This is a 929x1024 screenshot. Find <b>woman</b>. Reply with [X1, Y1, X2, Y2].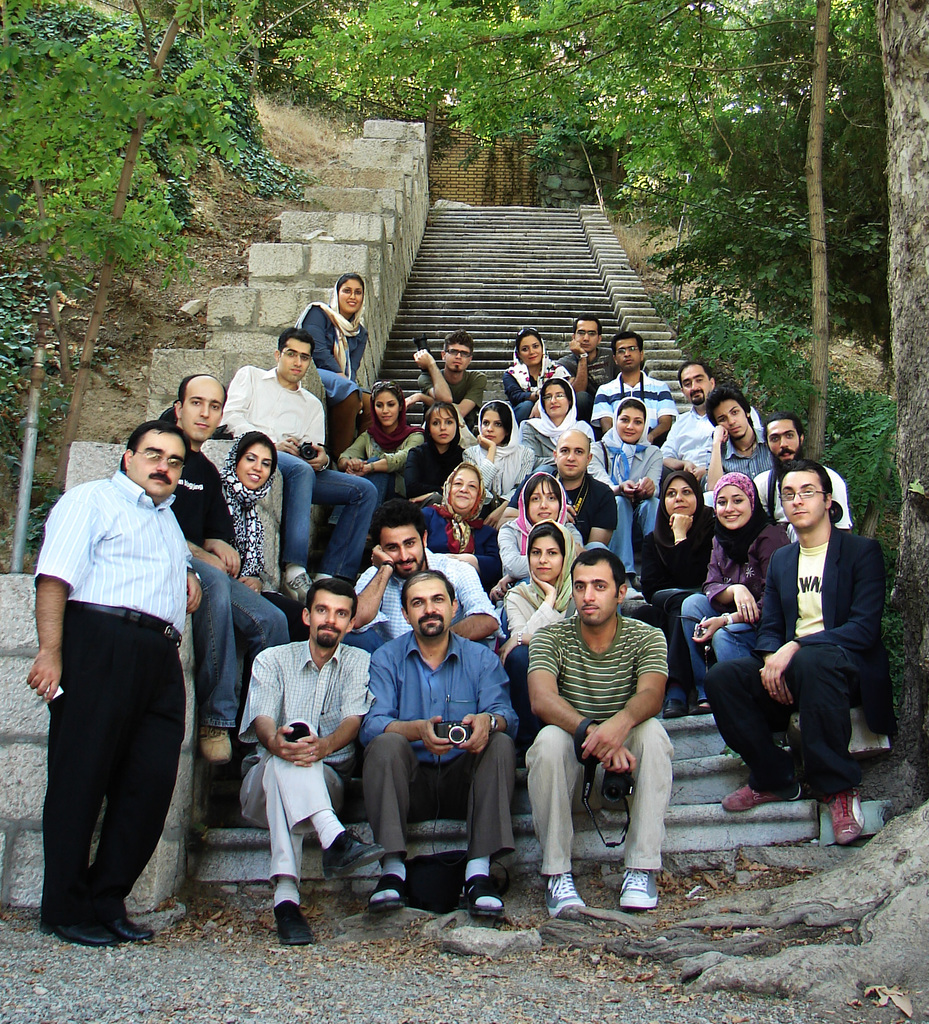
[415, 463, 511, 601].
